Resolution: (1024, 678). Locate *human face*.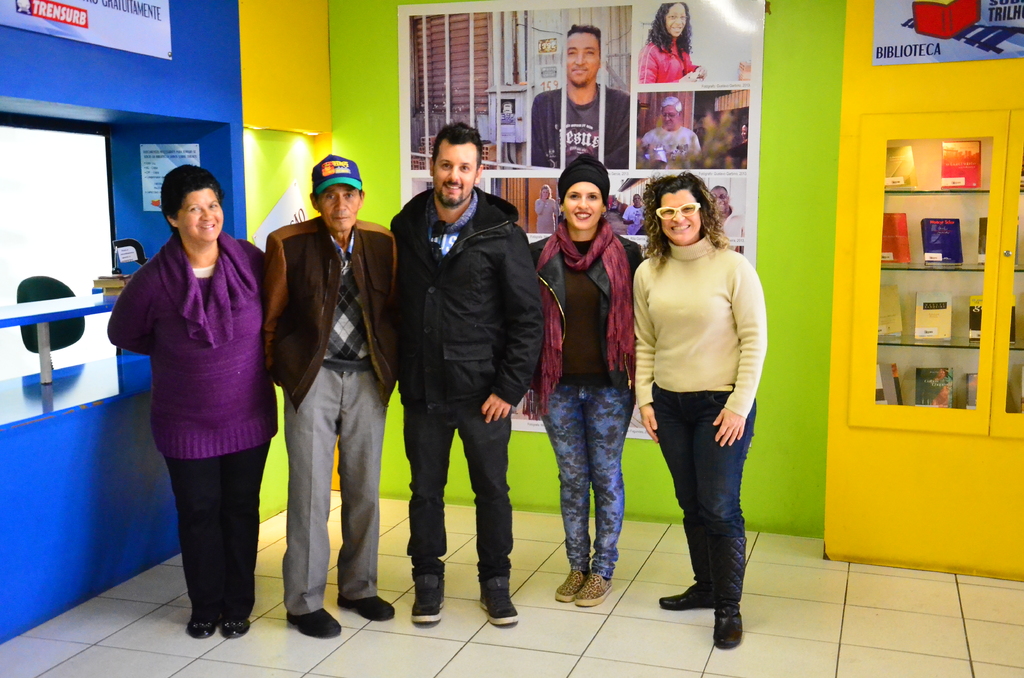
select_region(431, 143, 477, 202).
